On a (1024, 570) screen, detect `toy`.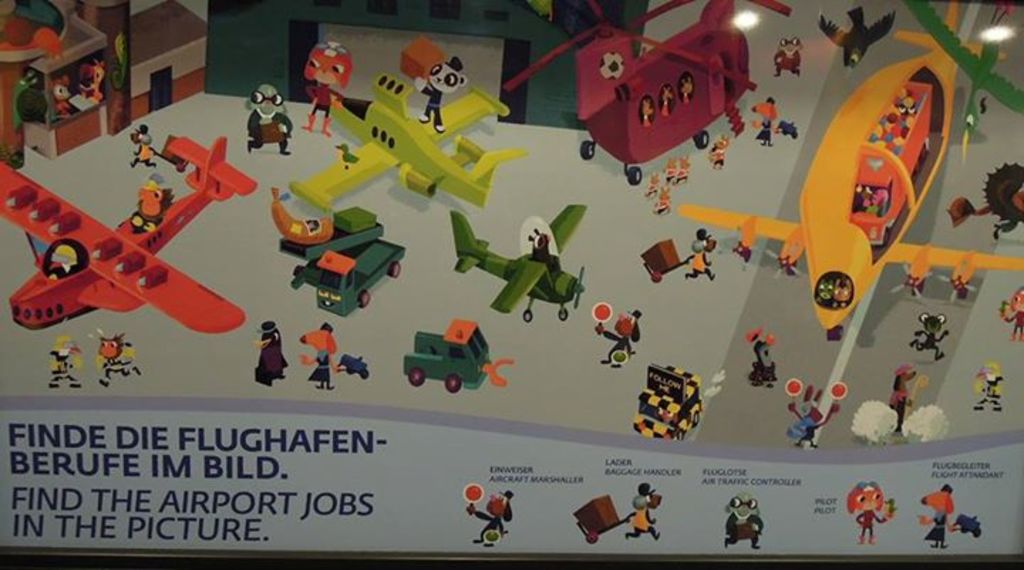
l=640, t=165, r=663, b=202.
